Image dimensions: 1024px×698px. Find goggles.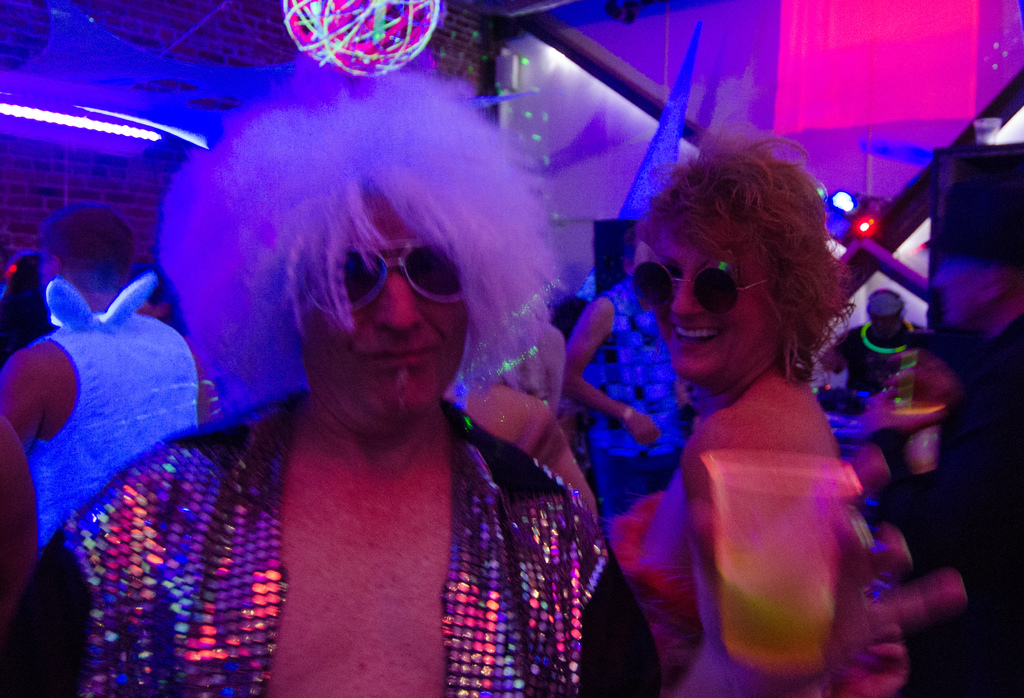
detection(628, 254, 792, 320).
